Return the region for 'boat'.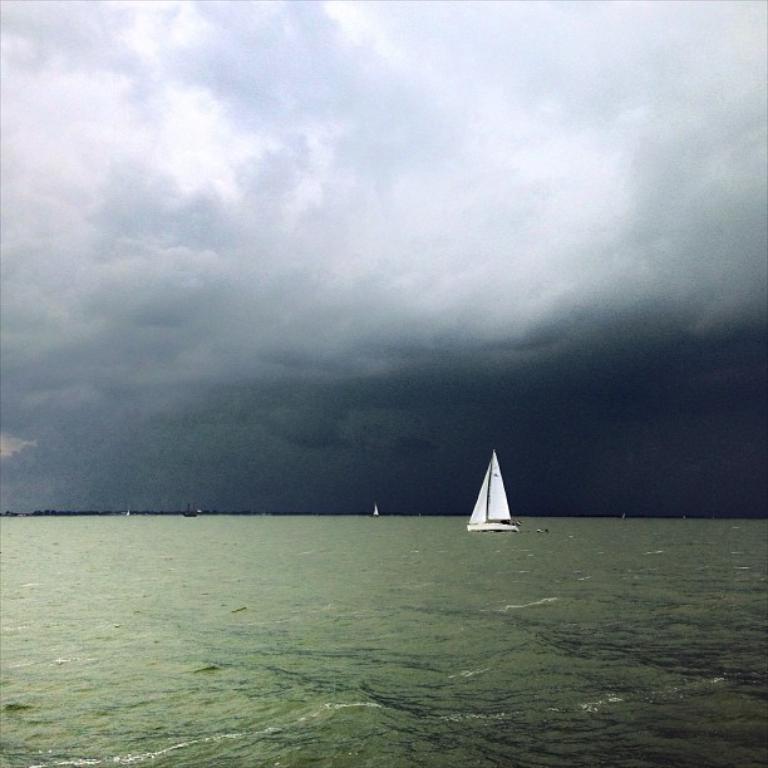
373 501 380 518.
